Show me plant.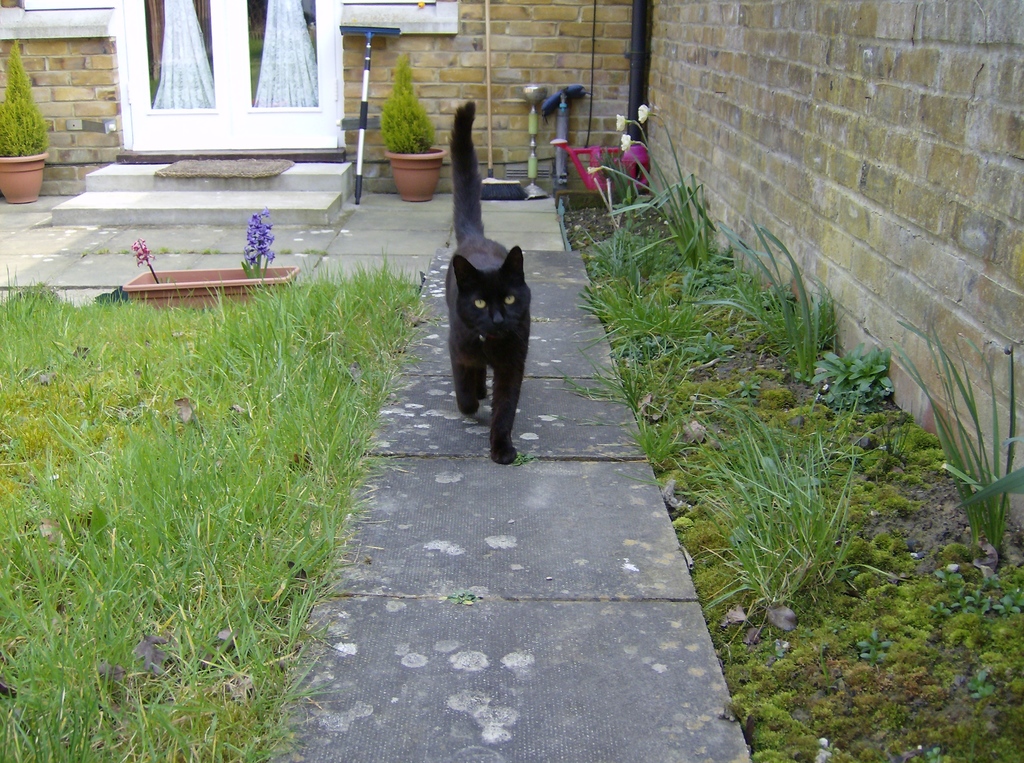
plant is here: [375, 44, 437, 159].
